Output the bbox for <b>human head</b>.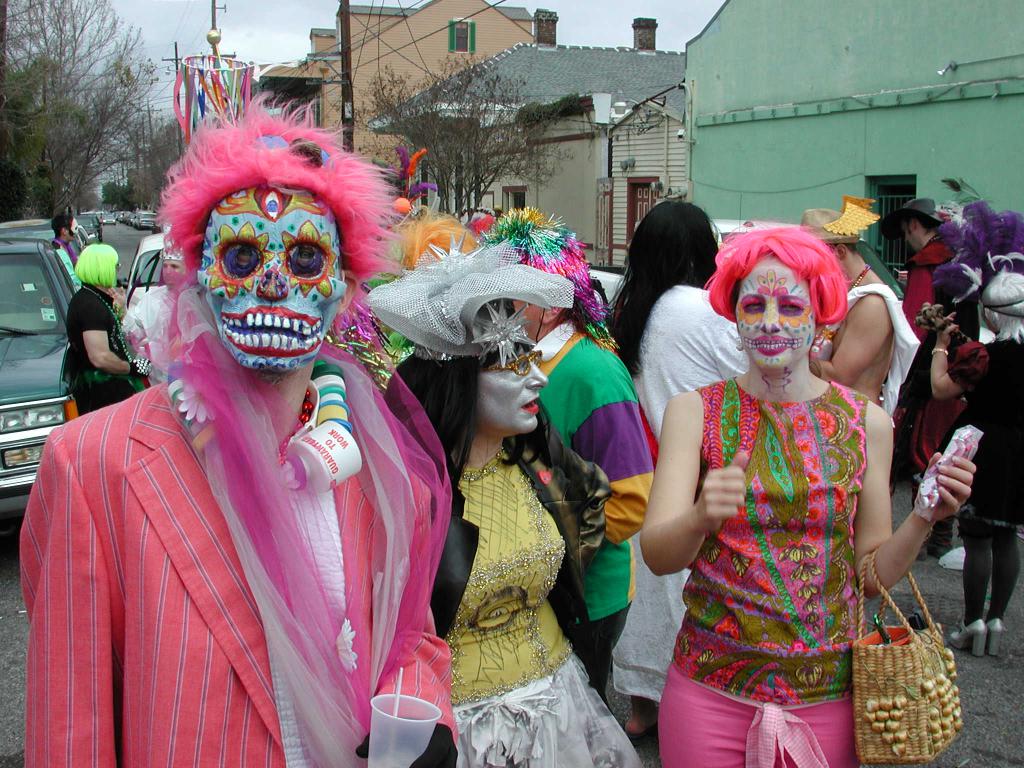
bbox(798, 207, 859, 270).
